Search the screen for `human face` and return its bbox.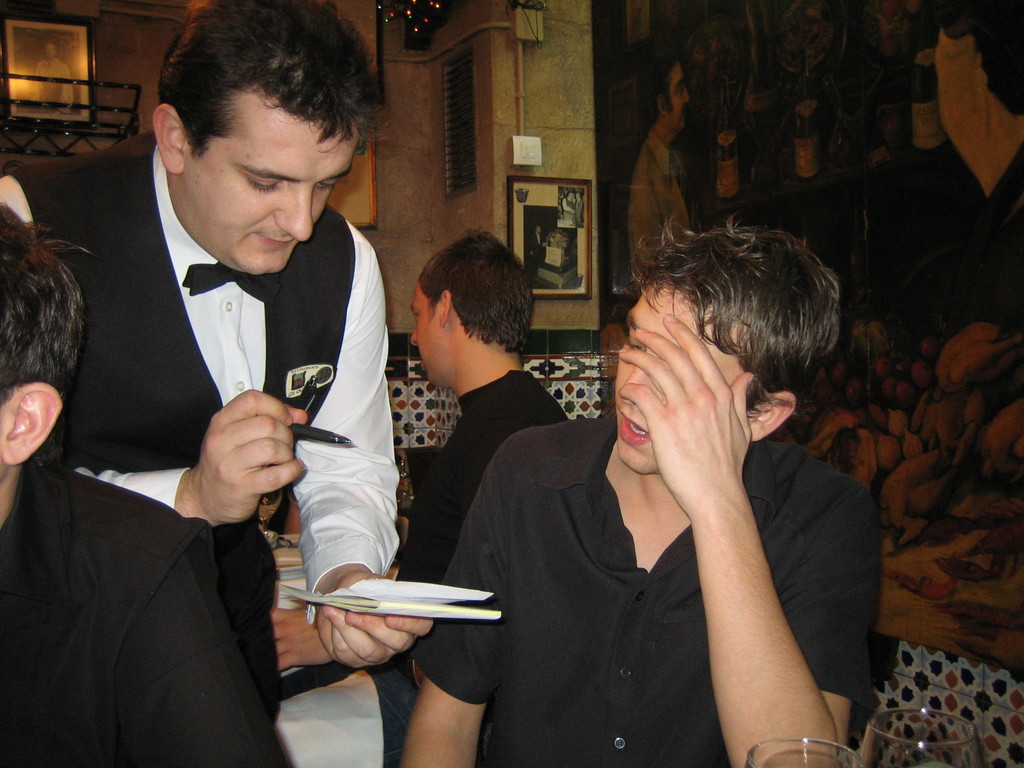
Found: (669,60,692,131).
